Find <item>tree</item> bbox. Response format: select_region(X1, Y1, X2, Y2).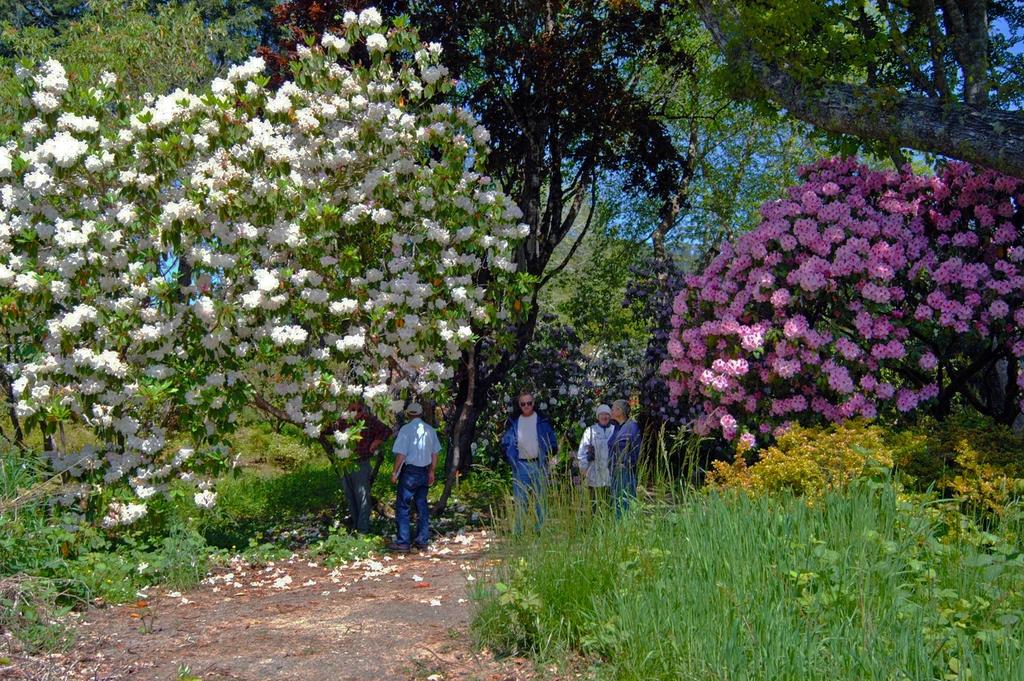
select_region(0, 6, 524, 534).
